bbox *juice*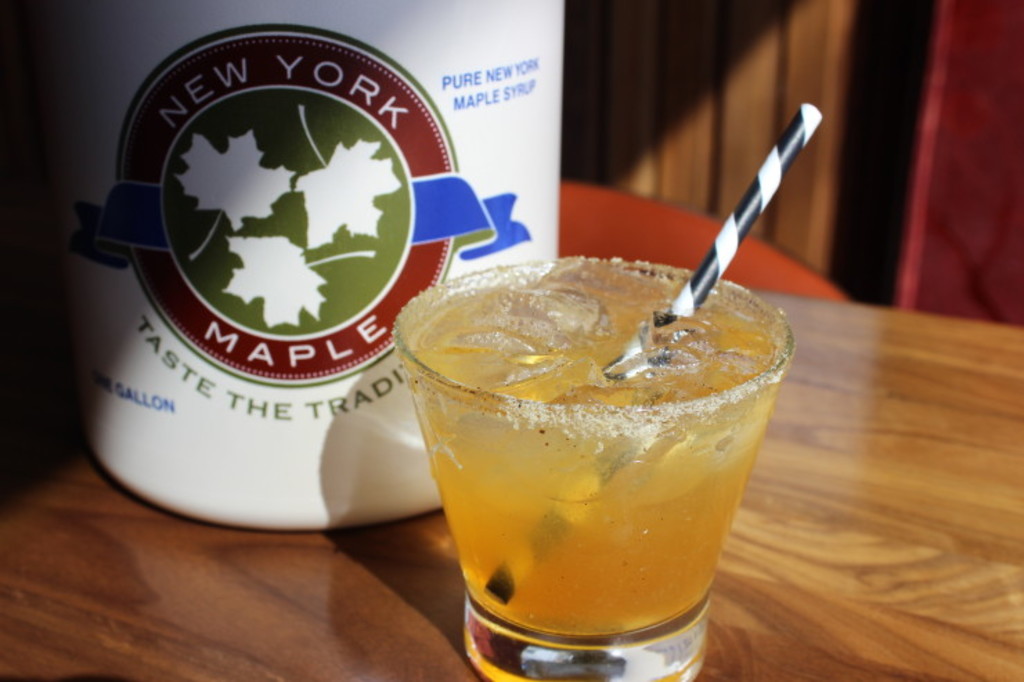
BBox(405, 260, 783, 634)
